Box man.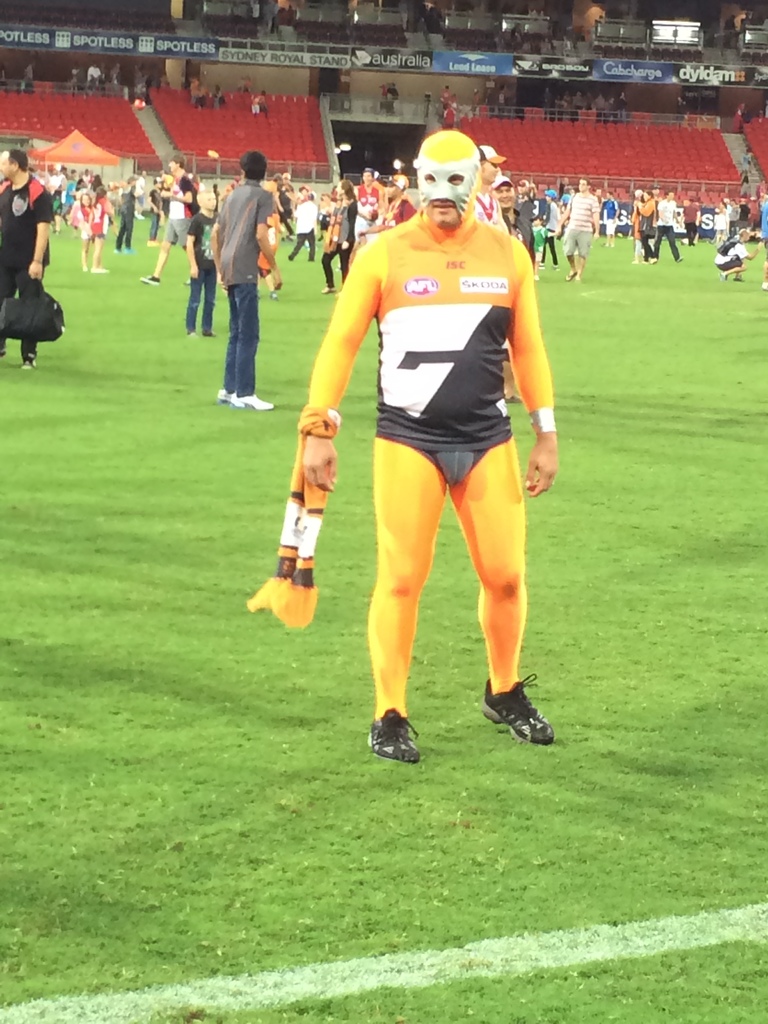
bbox=[215, 150, 278, 412].
